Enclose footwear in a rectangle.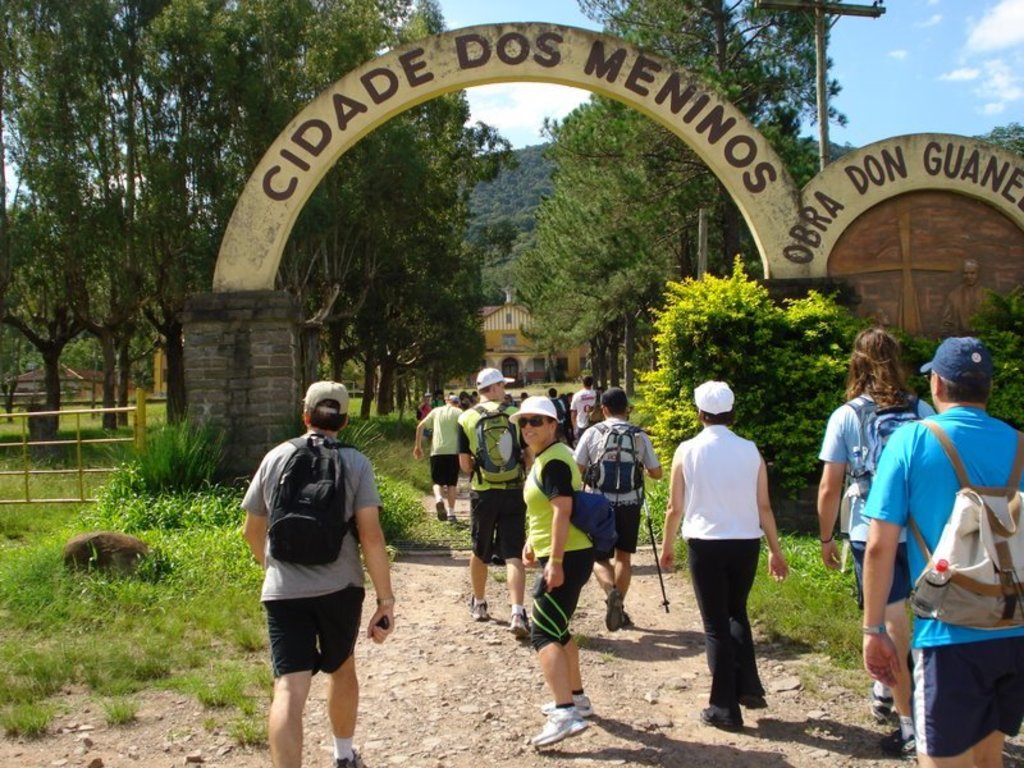
874, 691, 886, 716.
